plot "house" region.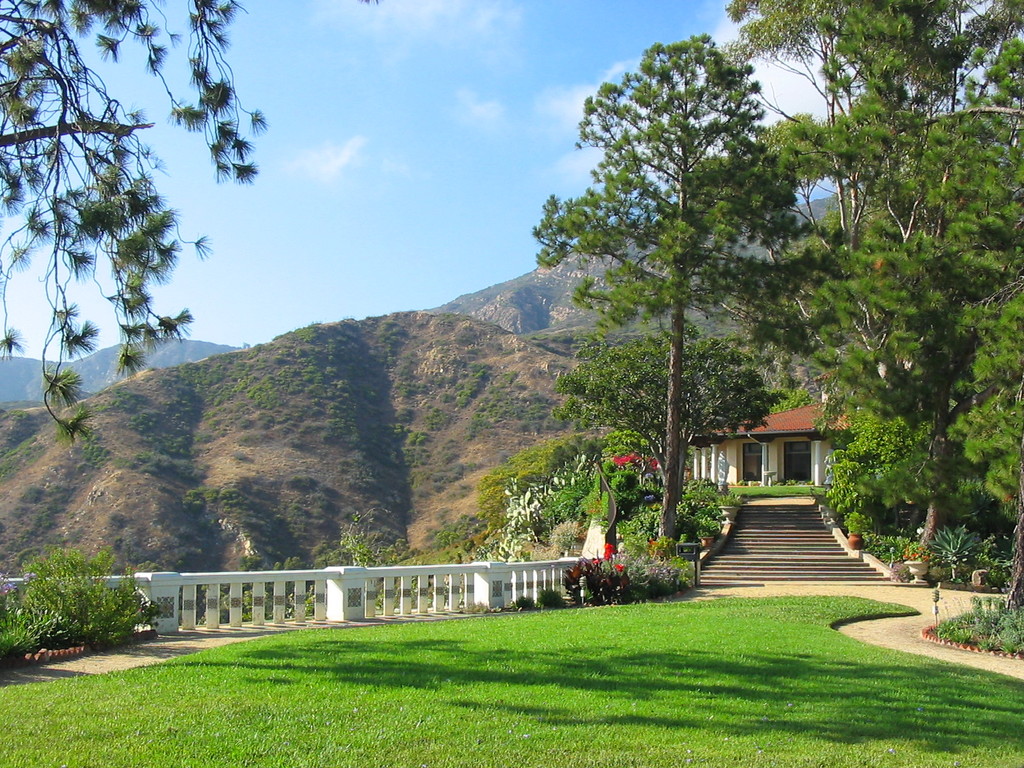
Plotted at [689, 378, 872, 510].
